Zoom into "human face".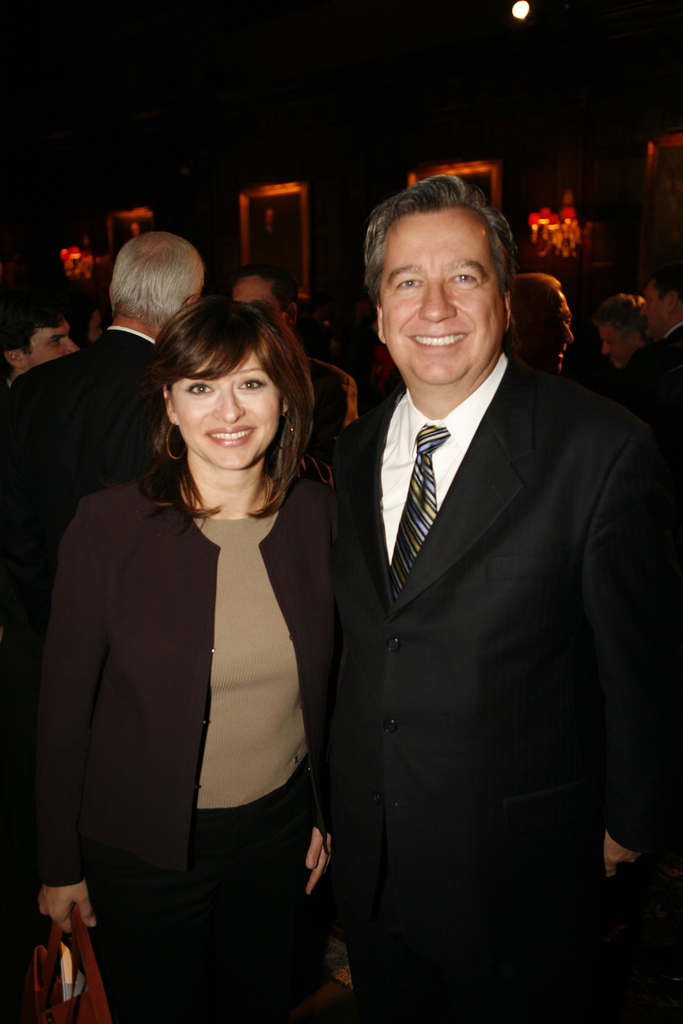
Zoom target: pyautogui.locateOnScreen(592, 317, 630, 357).
